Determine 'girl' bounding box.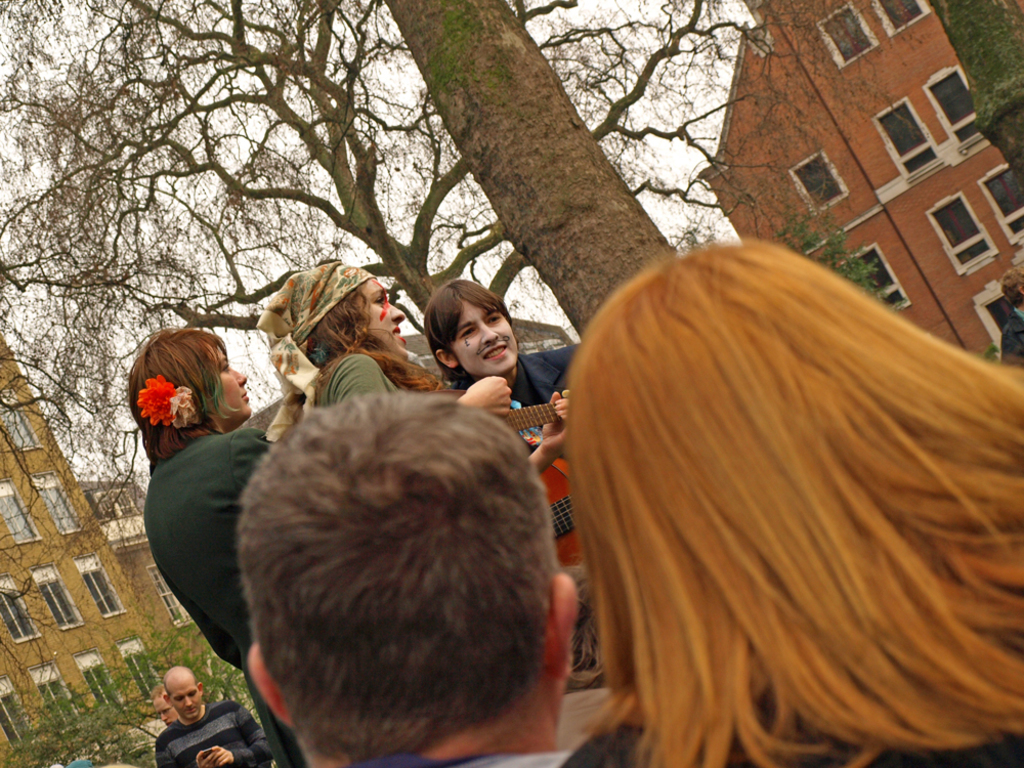
Determined: 129 325 295 767.
